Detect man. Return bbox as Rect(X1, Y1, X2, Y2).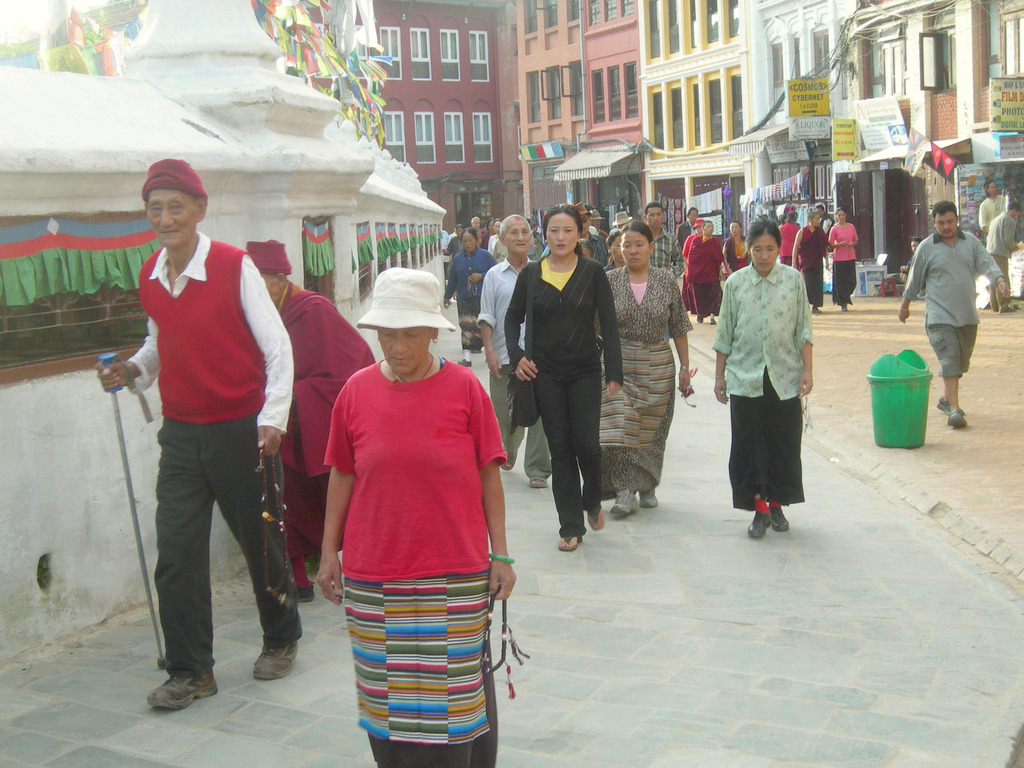
Rect(988, 204, 1020, 310).
